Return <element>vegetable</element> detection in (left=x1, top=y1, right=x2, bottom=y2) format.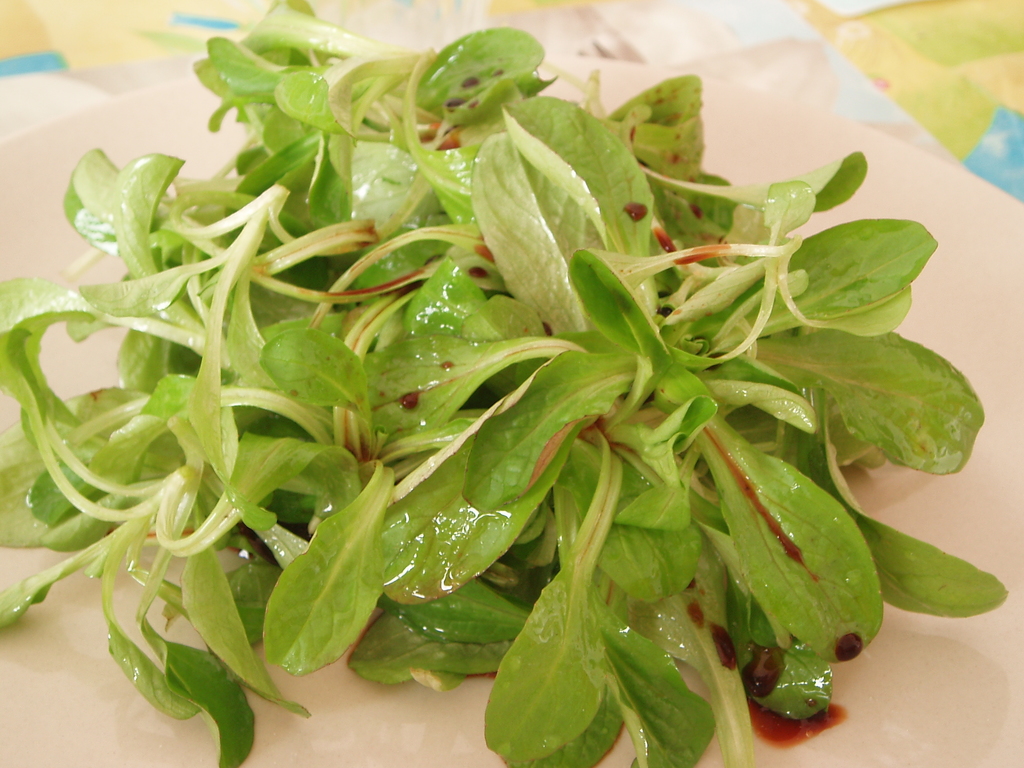
(left=52, top=92, right=975, bottom=749).
